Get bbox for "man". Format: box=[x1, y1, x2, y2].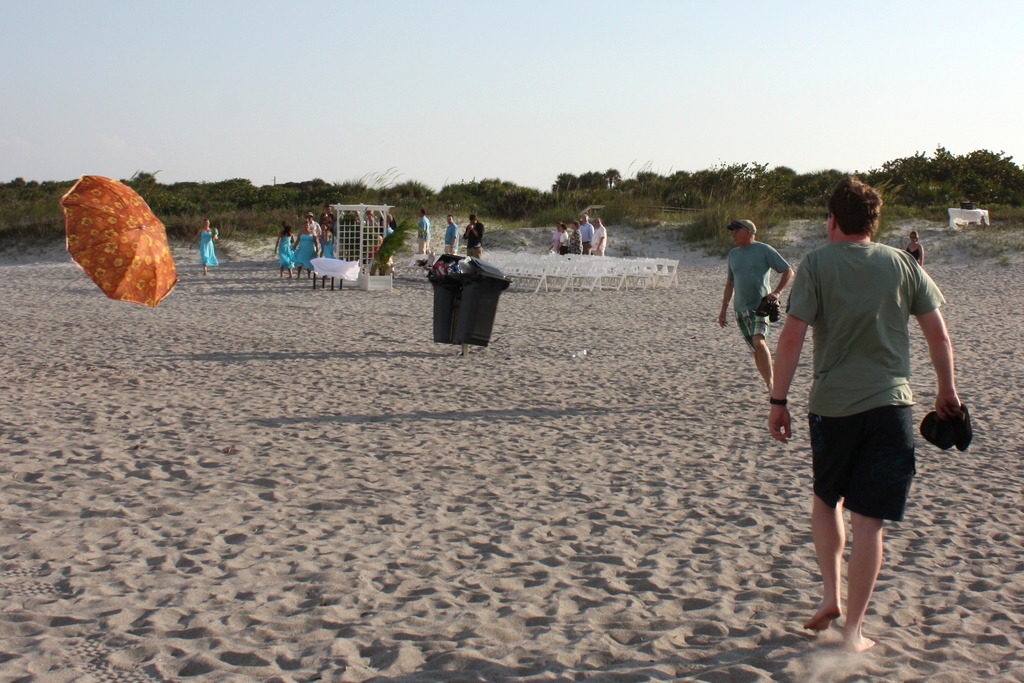
box=[306, 210, 321, 252].
